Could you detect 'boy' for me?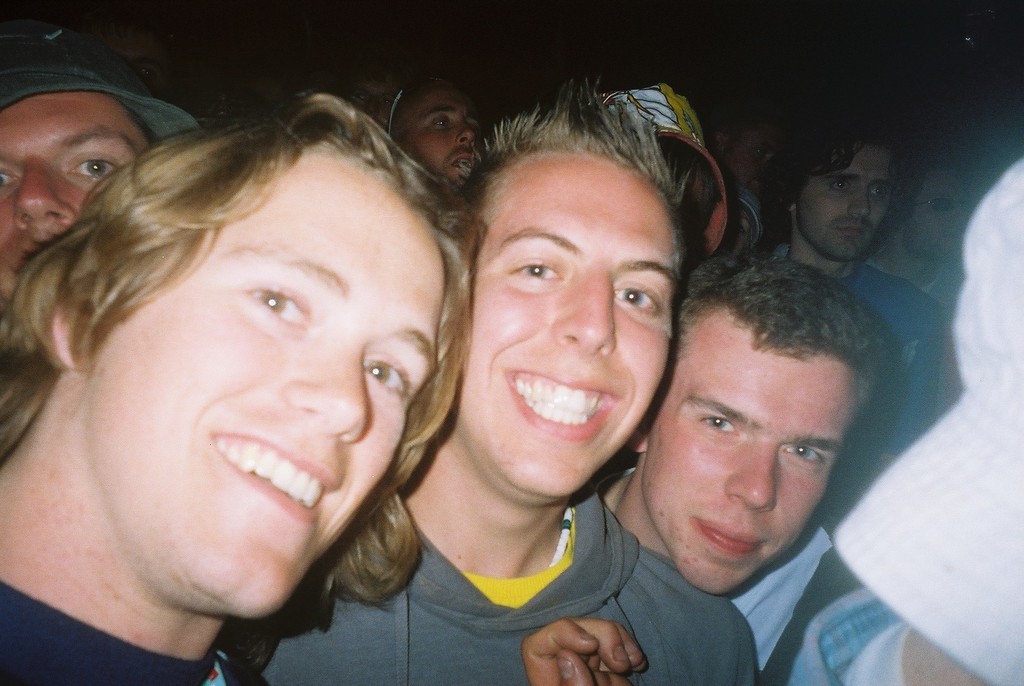
Detection result: left=0, top=64, right=477, bottom=685.
